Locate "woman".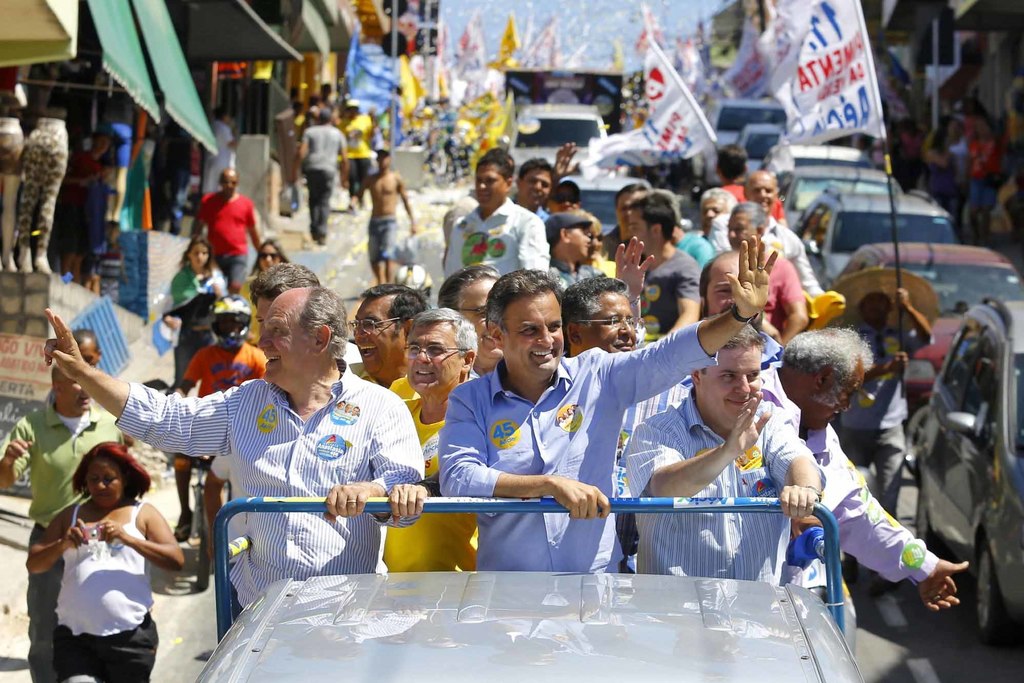
Bounding box: bbox=(251, 241, 300, 353).
